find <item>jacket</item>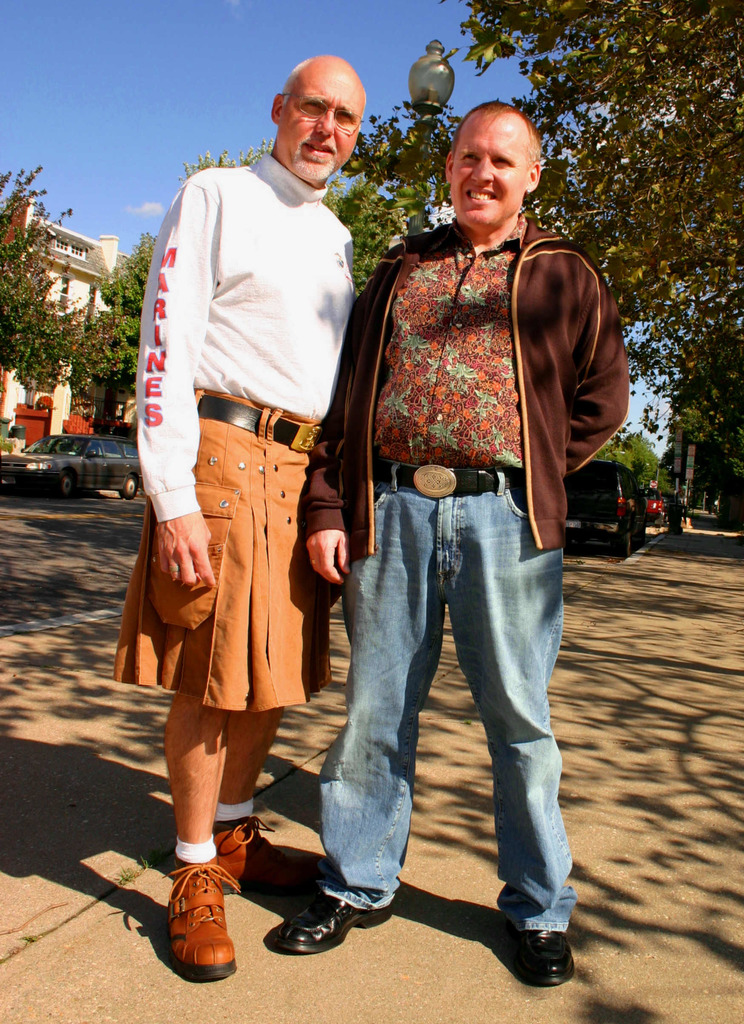
x1=312 y1=202 x2=644 y2=556
